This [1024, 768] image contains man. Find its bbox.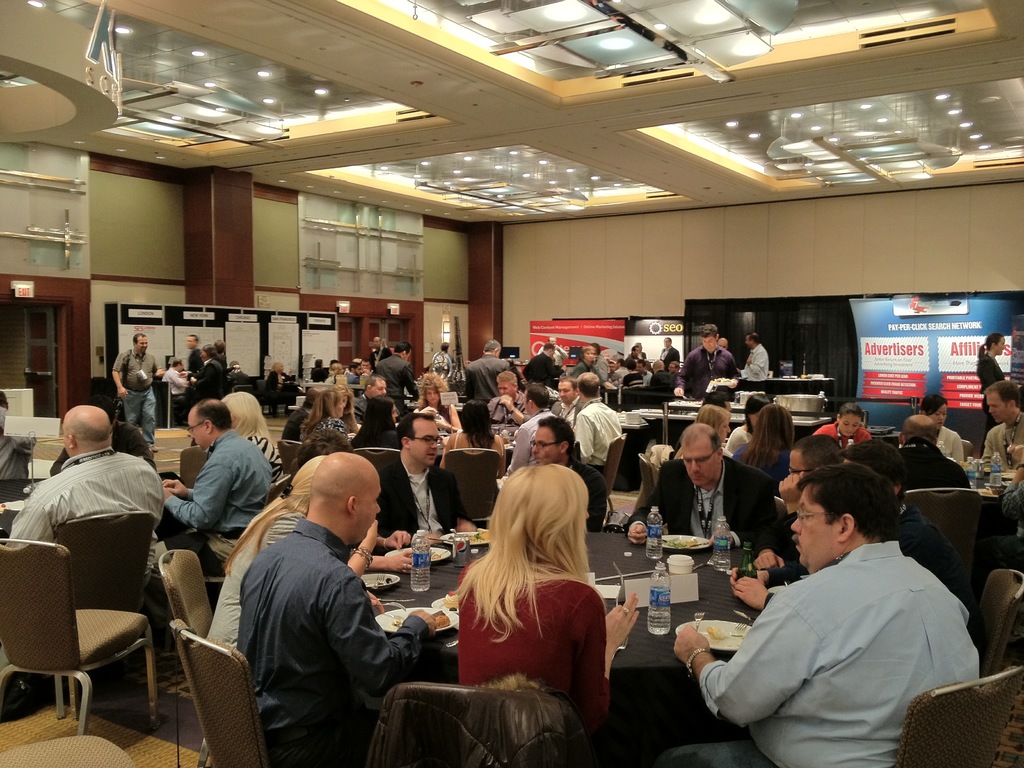
select_region(671, 324, 738, 411).
